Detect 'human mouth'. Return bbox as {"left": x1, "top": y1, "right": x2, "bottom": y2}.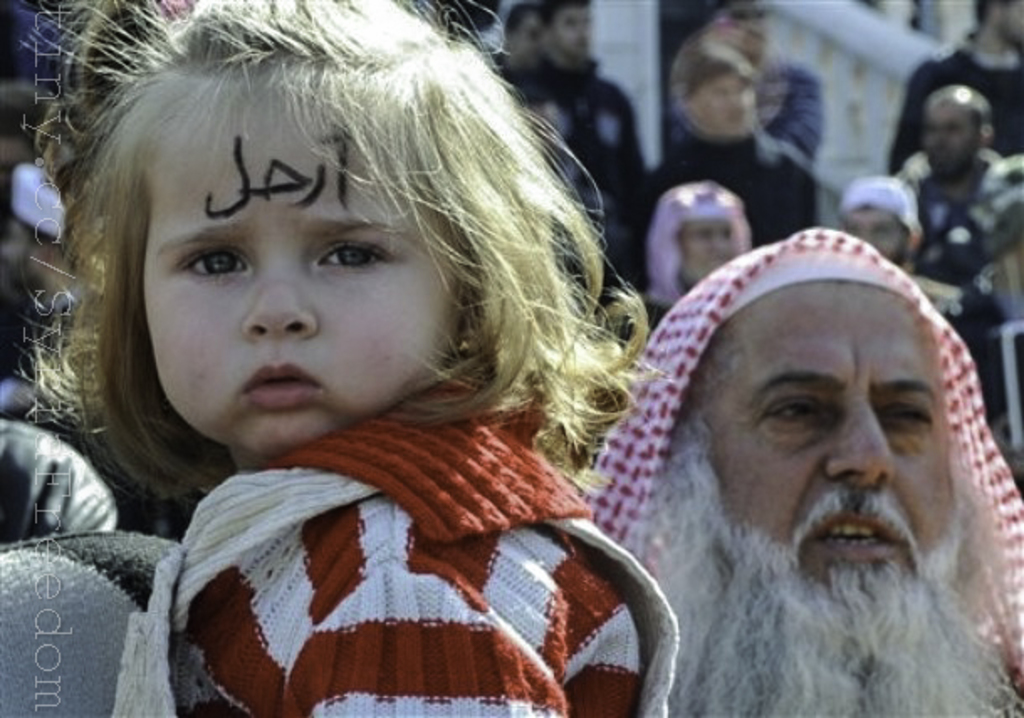
{"left": 816, "top": 513, "right": 900, "bottom": 560}.
